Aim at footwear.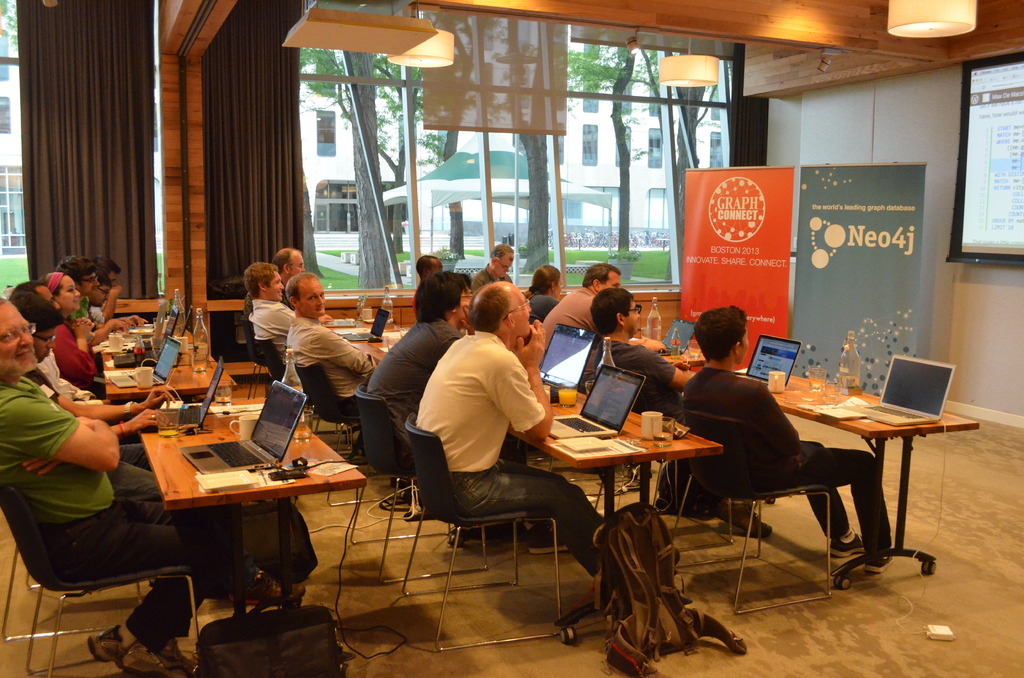
Aimed at box(459, 526, 522, 547).
